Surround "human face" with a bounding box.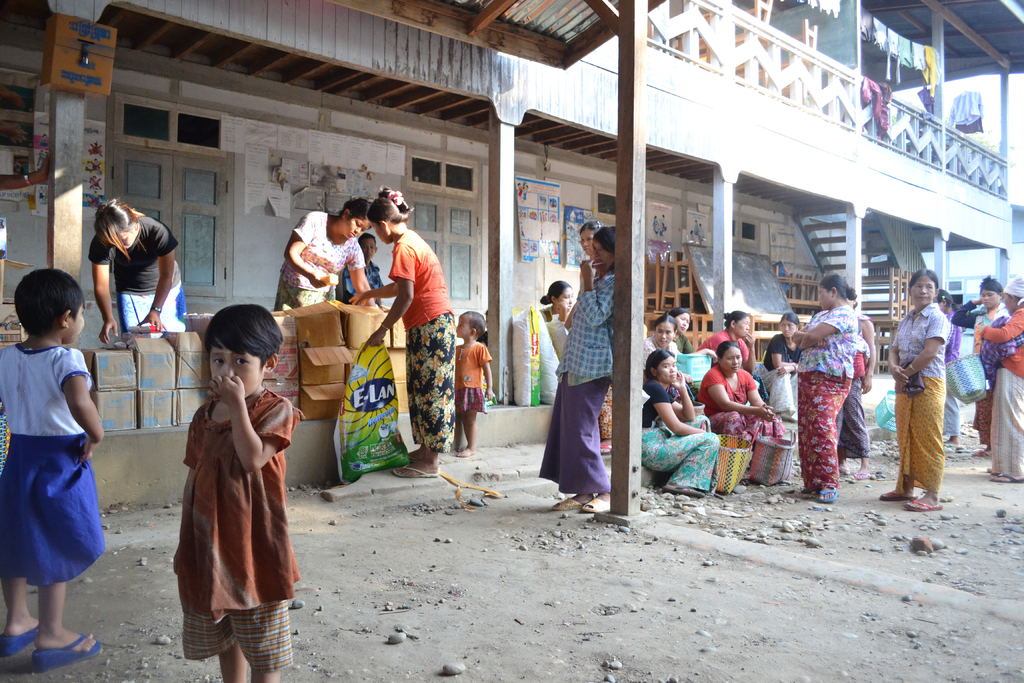
456 313 470 336.
